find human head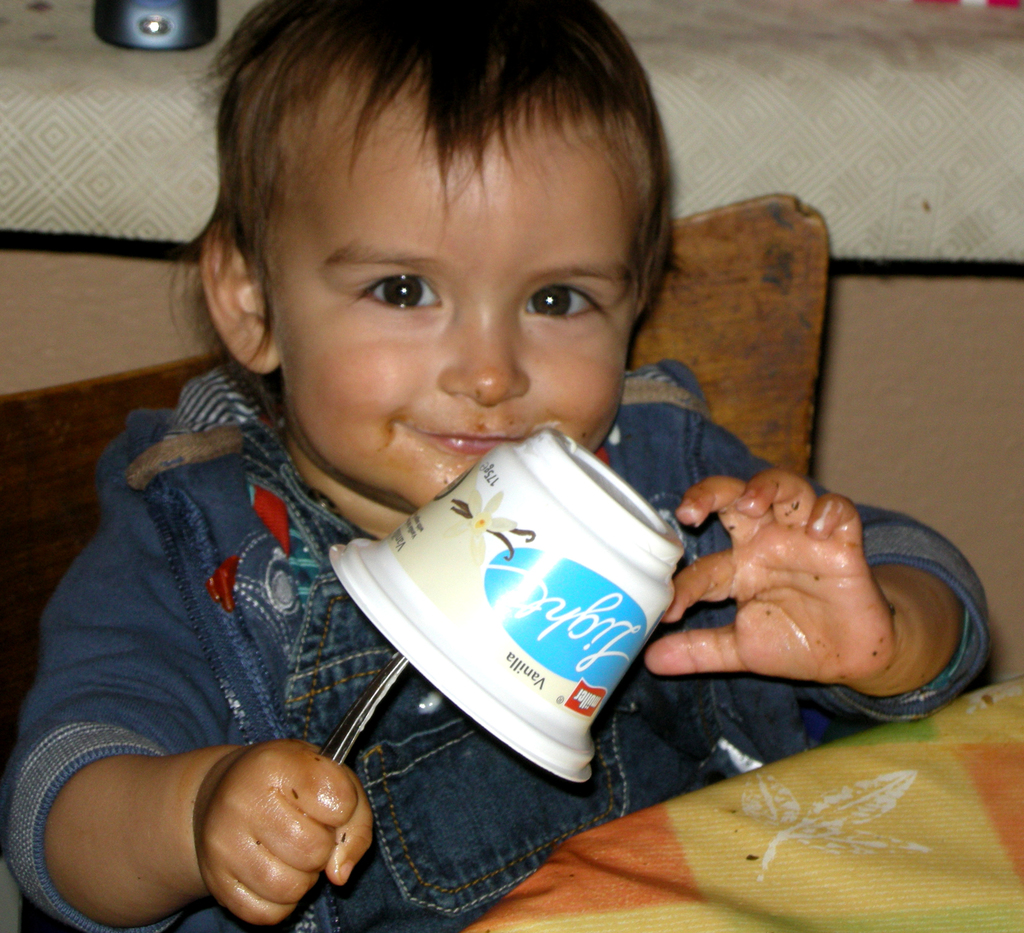
[x1=166, y1=9, x2=692, y2=429]
